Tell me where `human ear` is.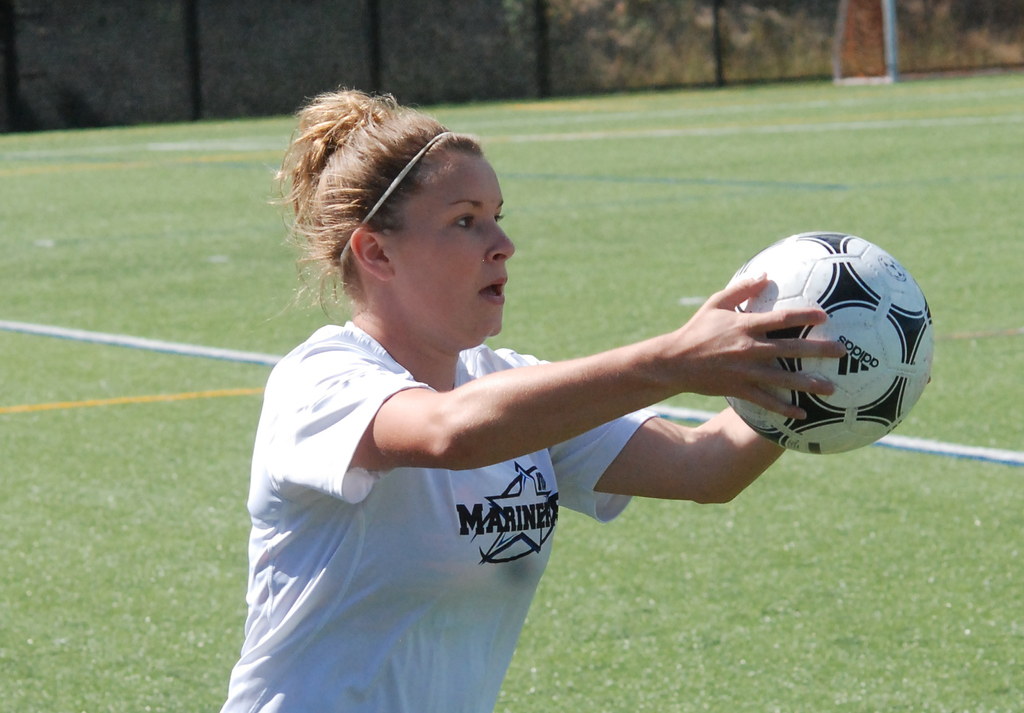
`human ear` is at crop(353, 228, 395, 278).
